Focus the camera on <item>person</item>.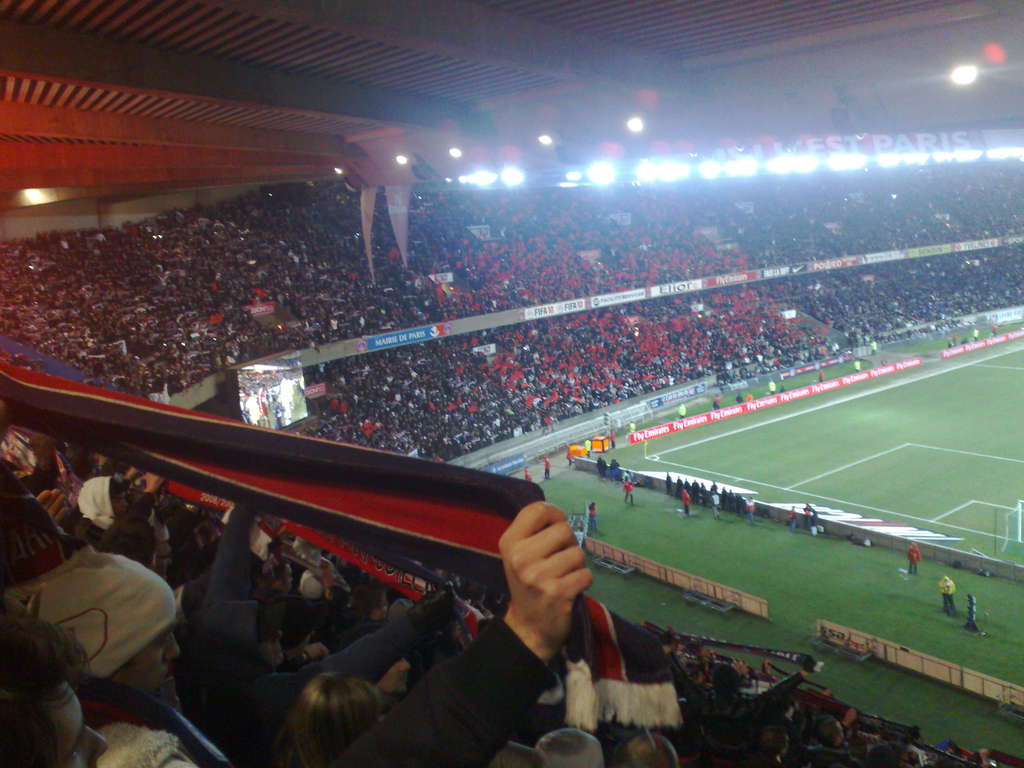
Focus region: pyautogui.locateOnScreen(938, 576, 957, 613).
